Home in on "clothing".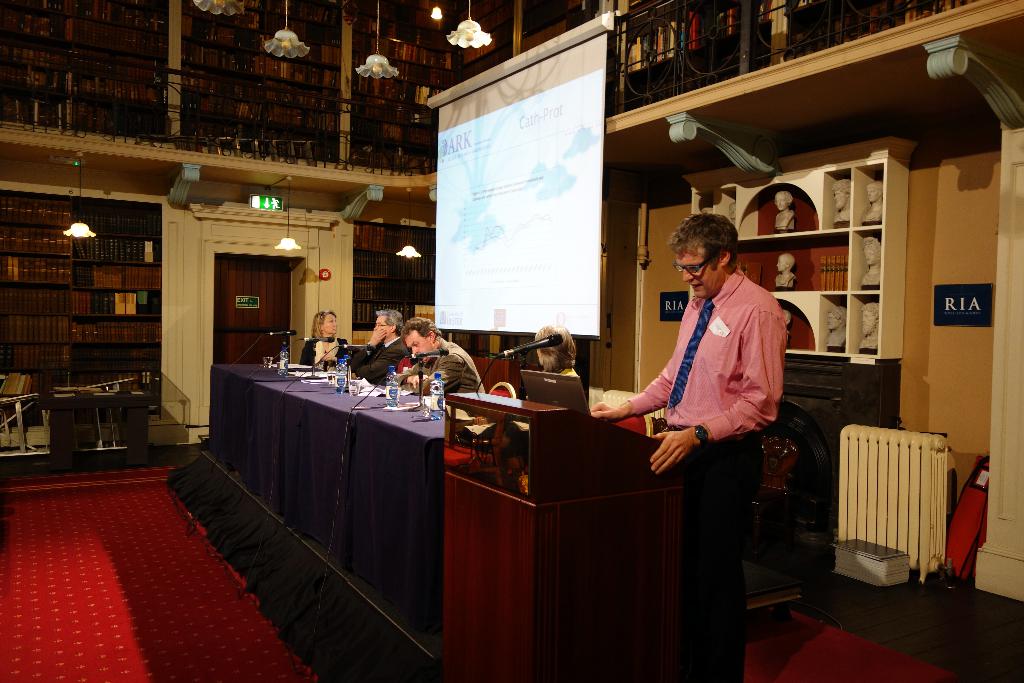
Homed in at rect(621, 229, 801, 613).
